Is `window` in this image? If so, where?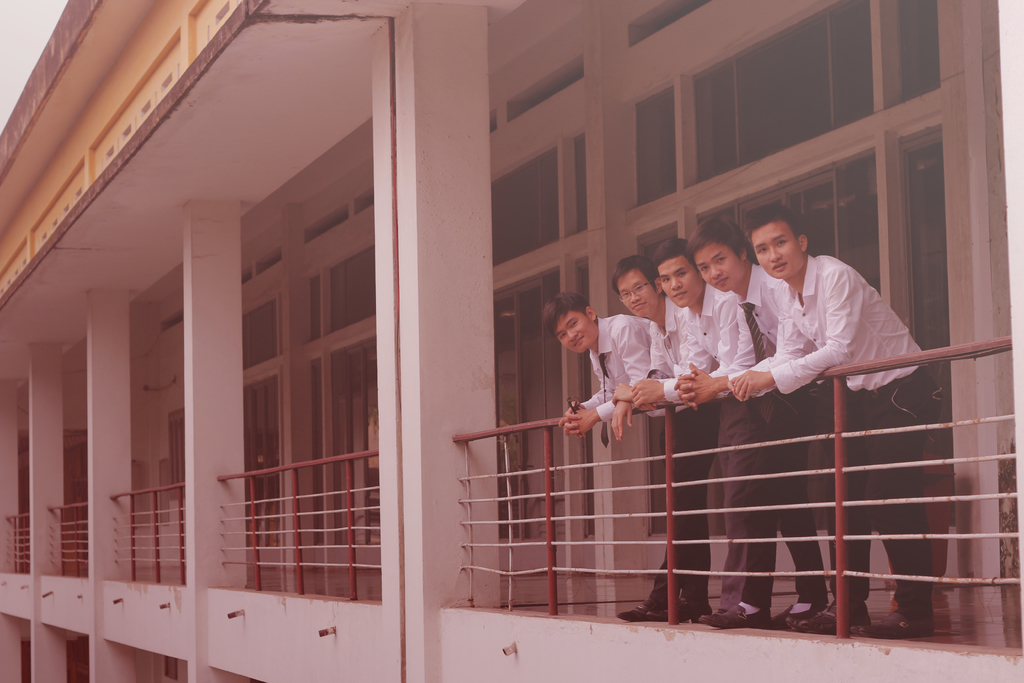
Yes, at pyautogui.locateOnScreen(630, 86, 676, 208).
